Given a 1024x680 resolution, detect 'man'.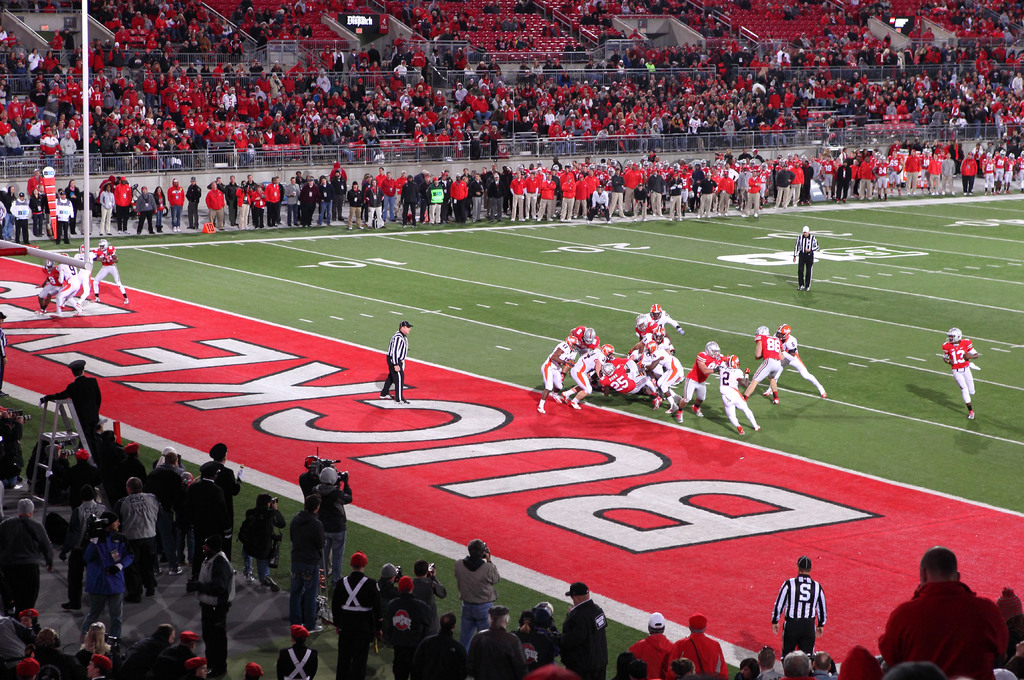
bbox=[790, 223, 820, 293].
